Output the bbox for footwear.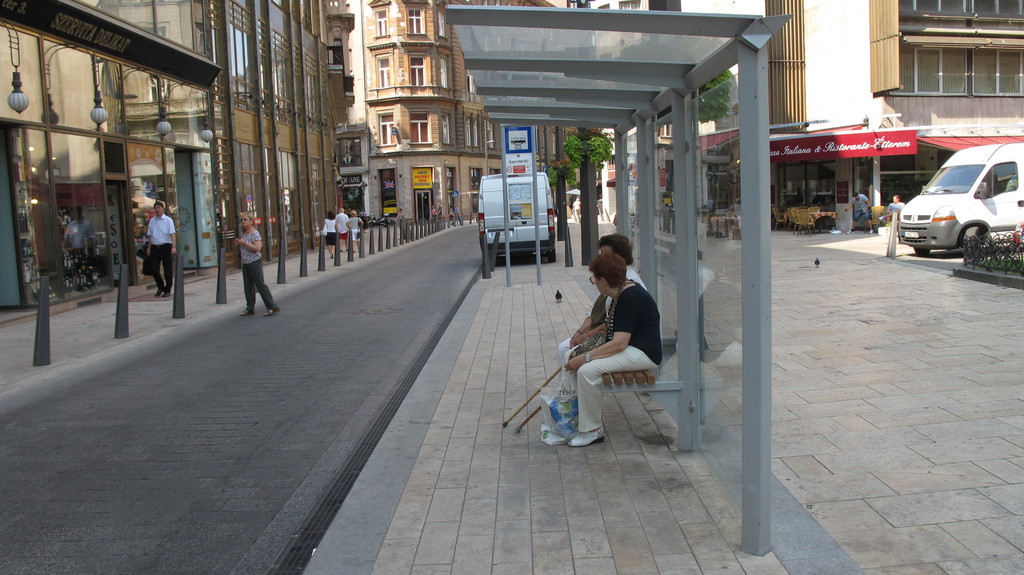
[left=266, top=305, right=278, bottom=316].
